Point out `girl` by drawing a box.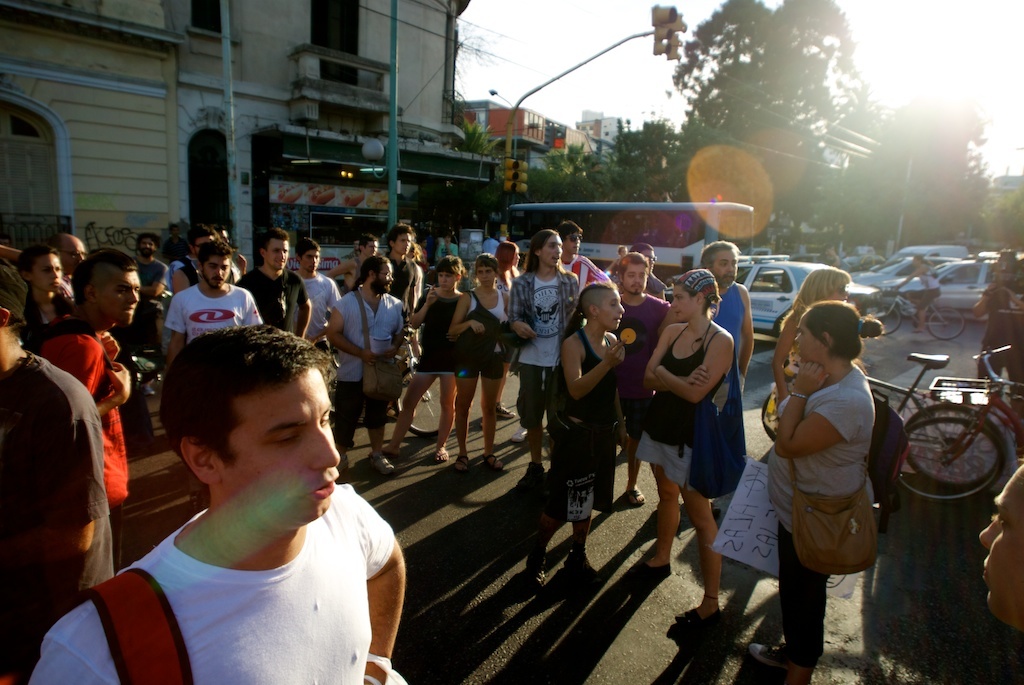
bbox=[979, 458, 1023, 630].
